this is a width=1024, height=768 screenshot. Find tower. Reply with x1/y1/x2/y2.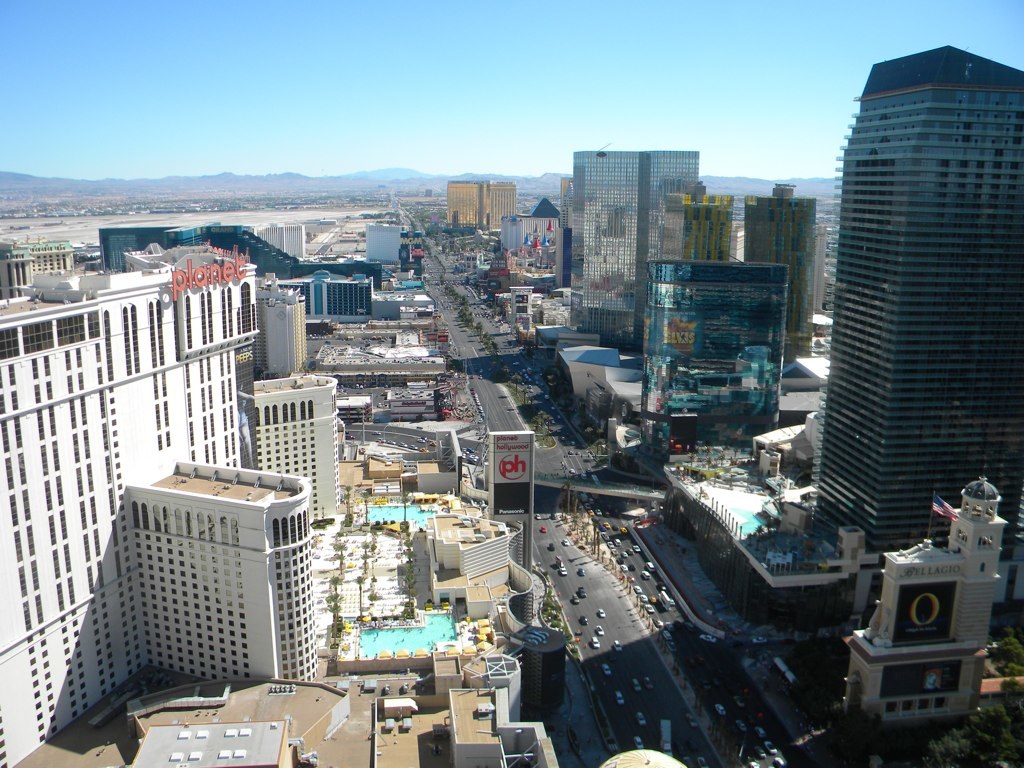
244/365/346/520.
